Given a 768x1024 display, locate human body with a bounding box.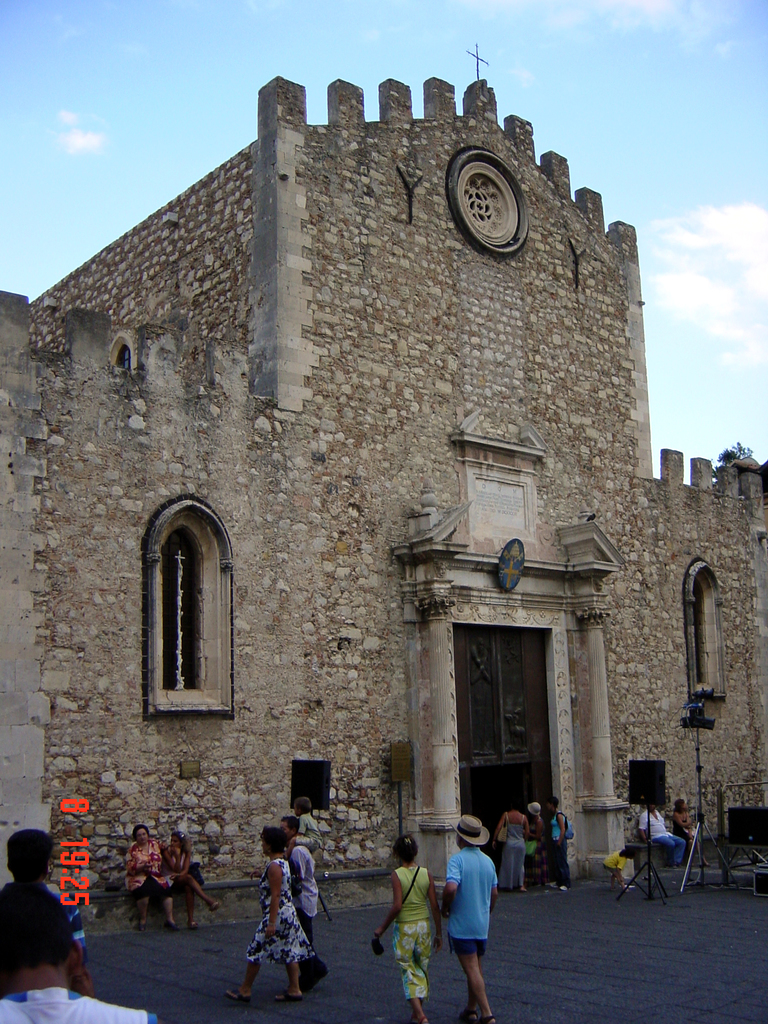
Located: <bbox>237, 801, 327, 1005</bbox>.
